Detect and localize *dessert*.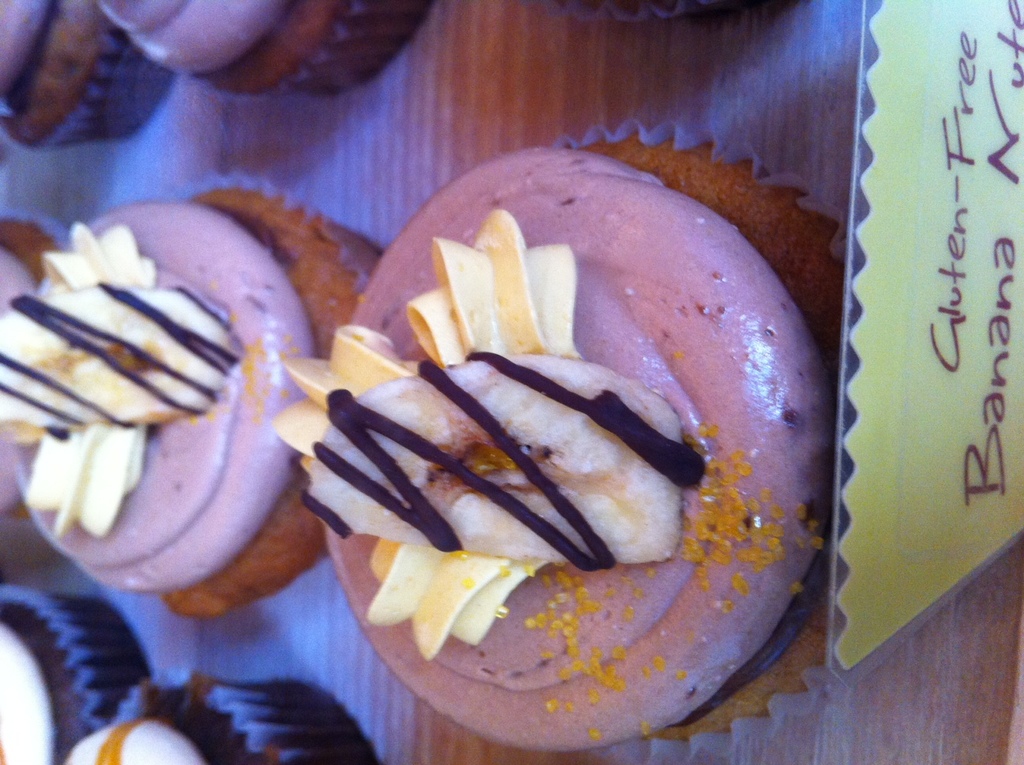
Localized at box=[0, 0, 171, 149].
